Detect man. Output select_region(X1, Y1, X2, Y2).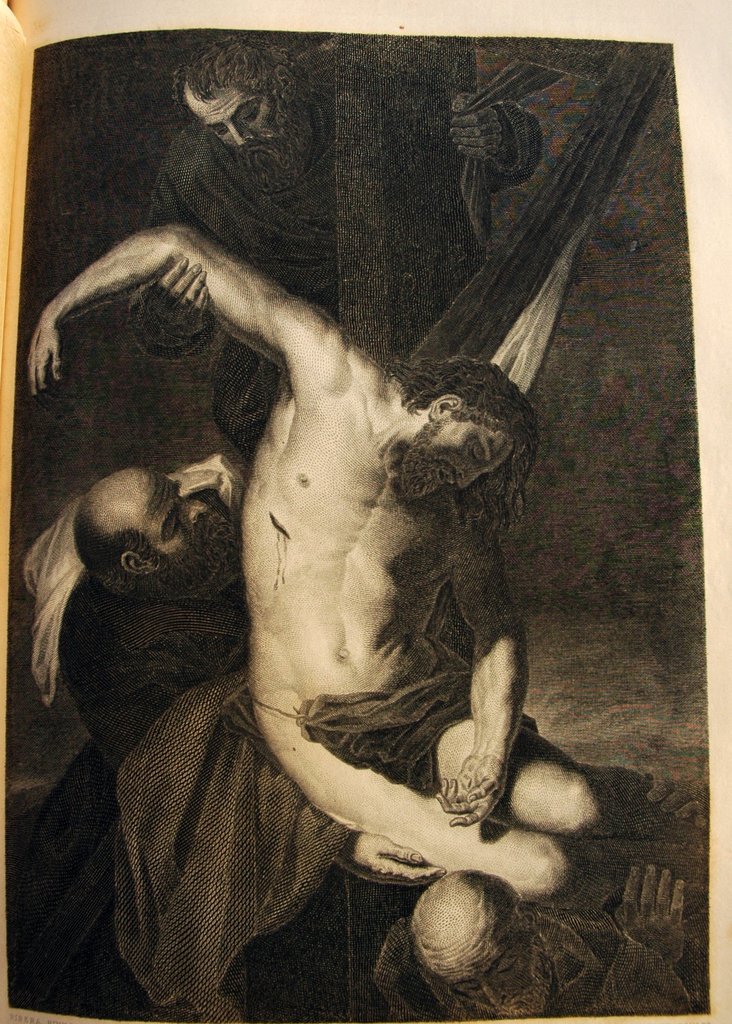
select_region(25, 219, 606, 901).
